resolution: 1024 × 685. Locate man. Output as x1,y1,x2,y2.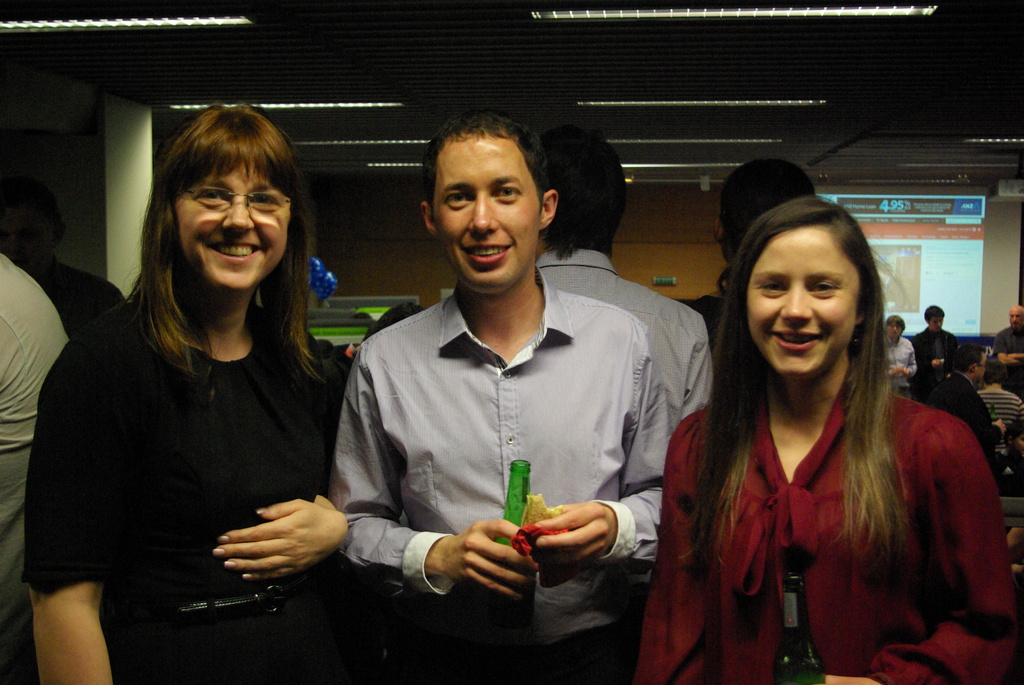
915,304,965,389.
